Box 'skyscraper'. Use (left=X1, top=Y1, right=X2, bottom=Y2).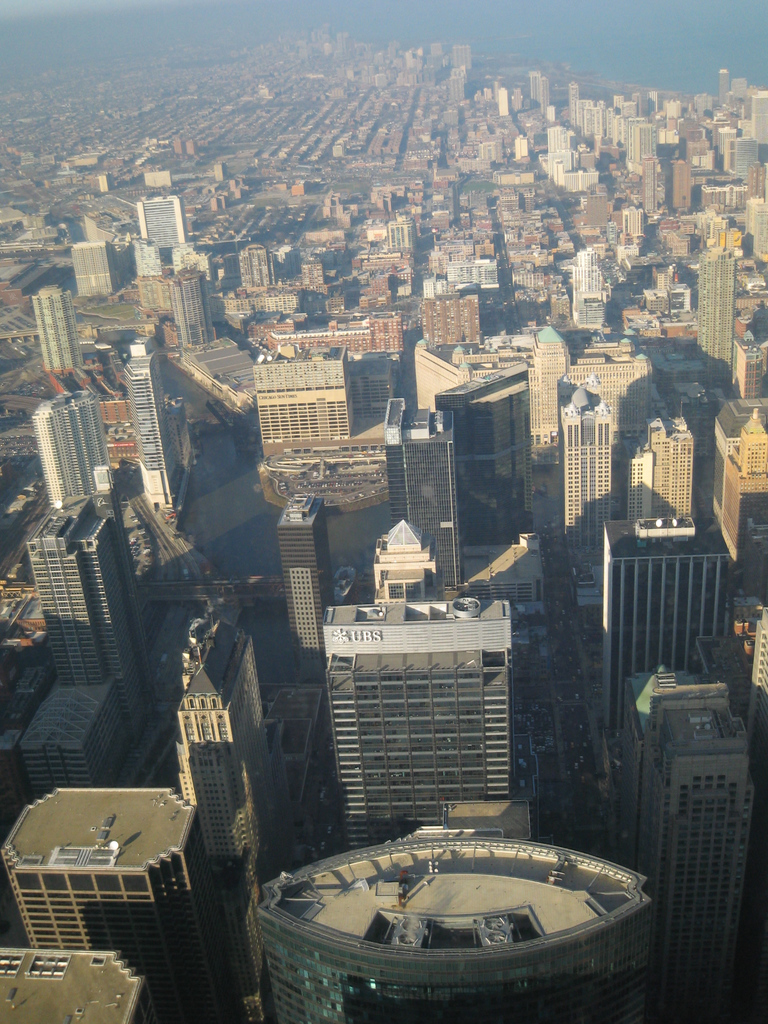
(left=120, top=335, right=182, bottom=517).
